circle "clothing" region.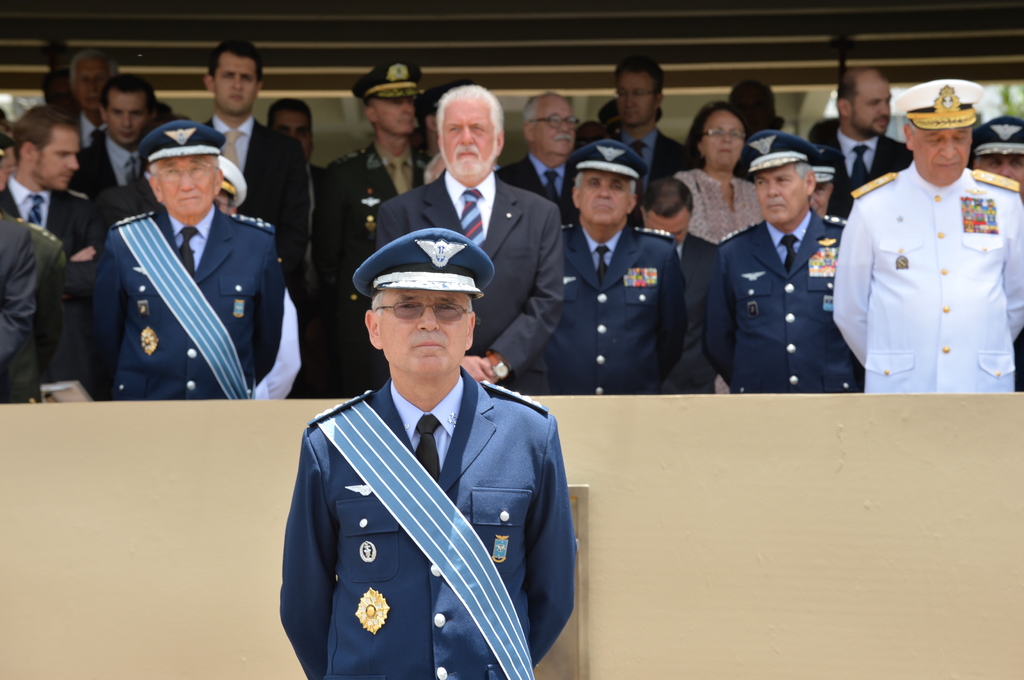
Region: (498,154,644,227).
